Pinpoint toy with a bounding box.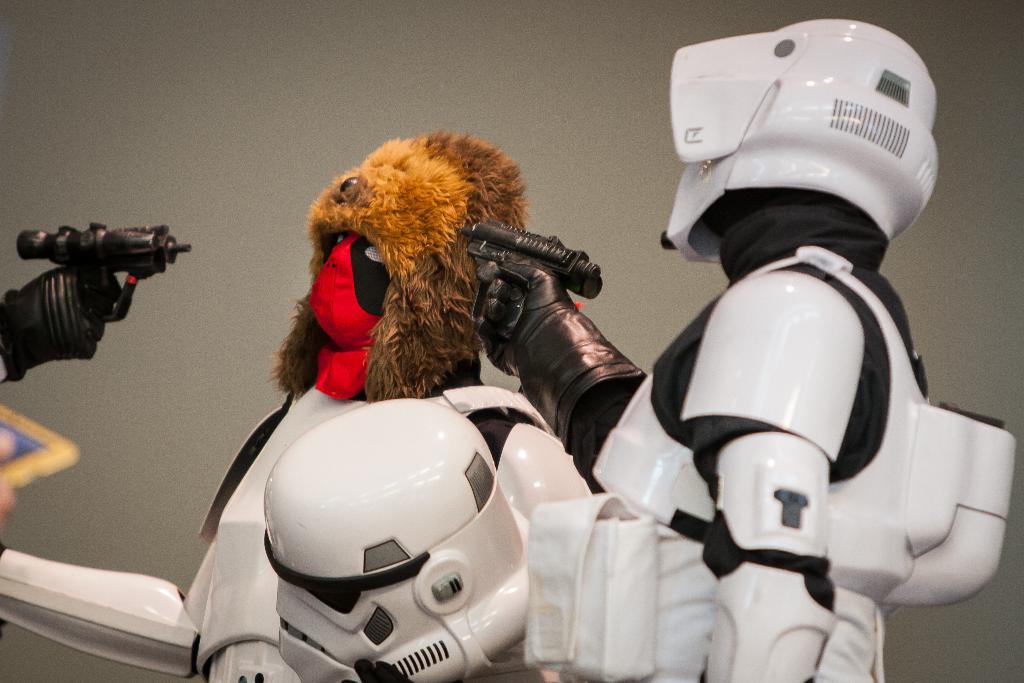
detection(0, 134, 577, 682).
